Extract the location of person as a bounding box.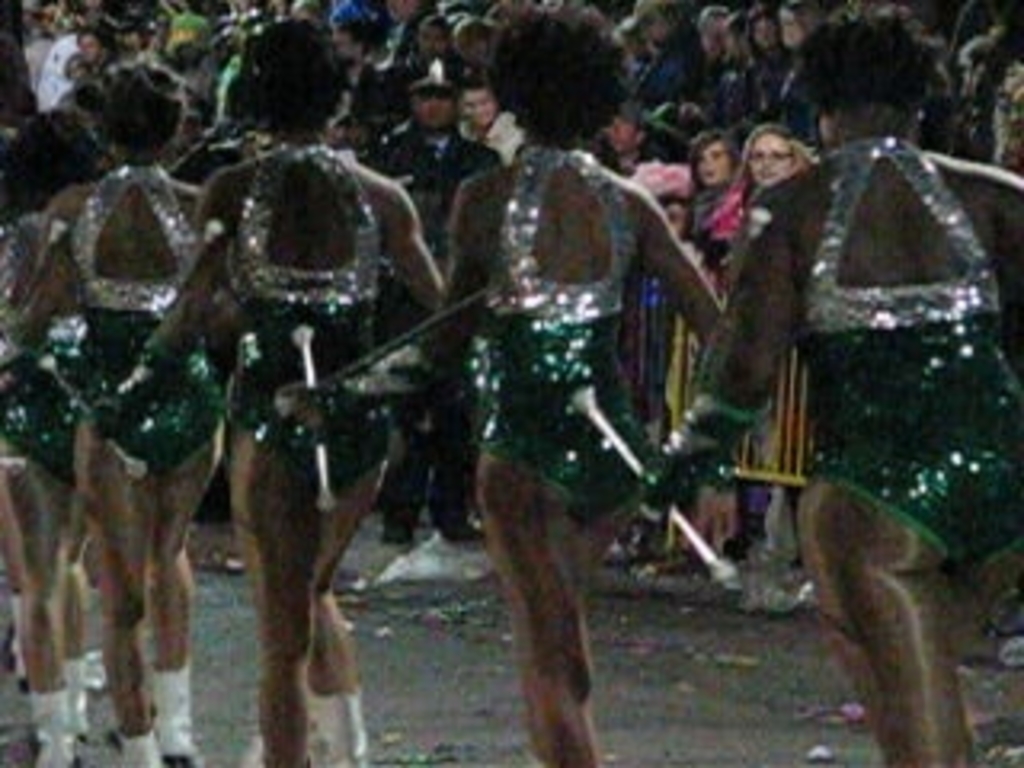
[595,106,656,173].
